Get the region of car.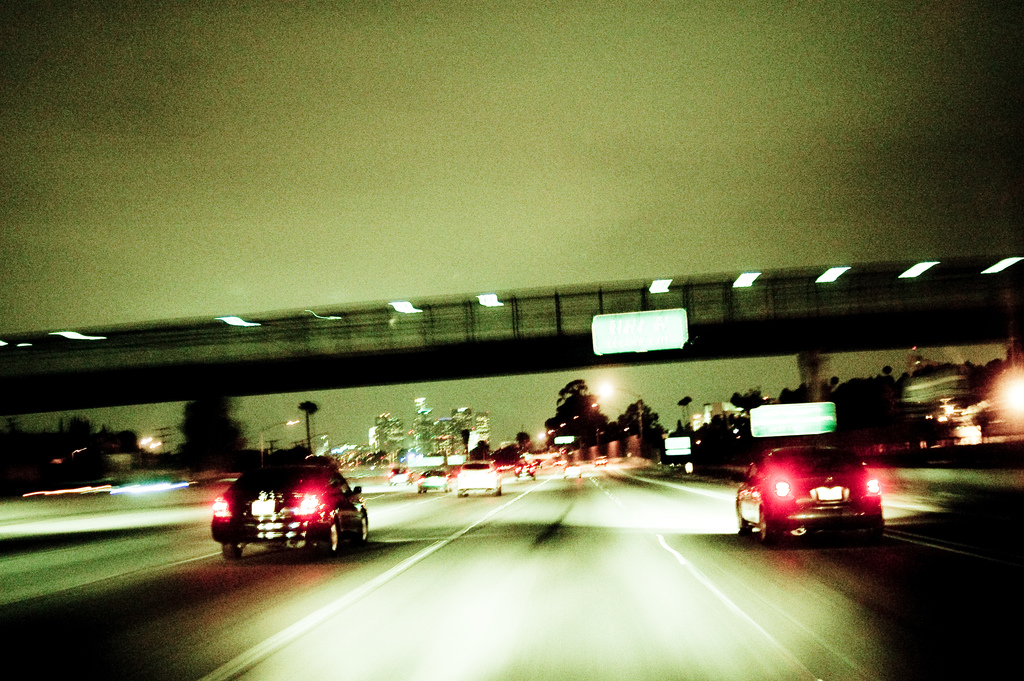
<region>559, 464, 583, 480</region>.
